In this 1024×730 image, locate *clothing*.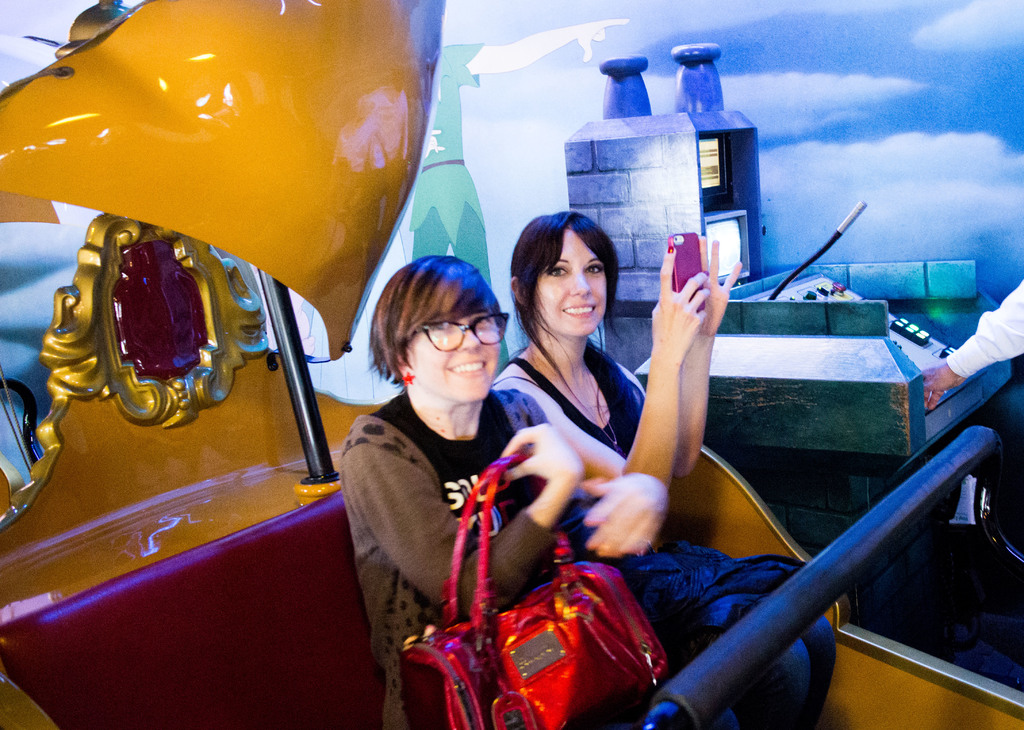
Bounding box: box(343, 393, 556, 729).
